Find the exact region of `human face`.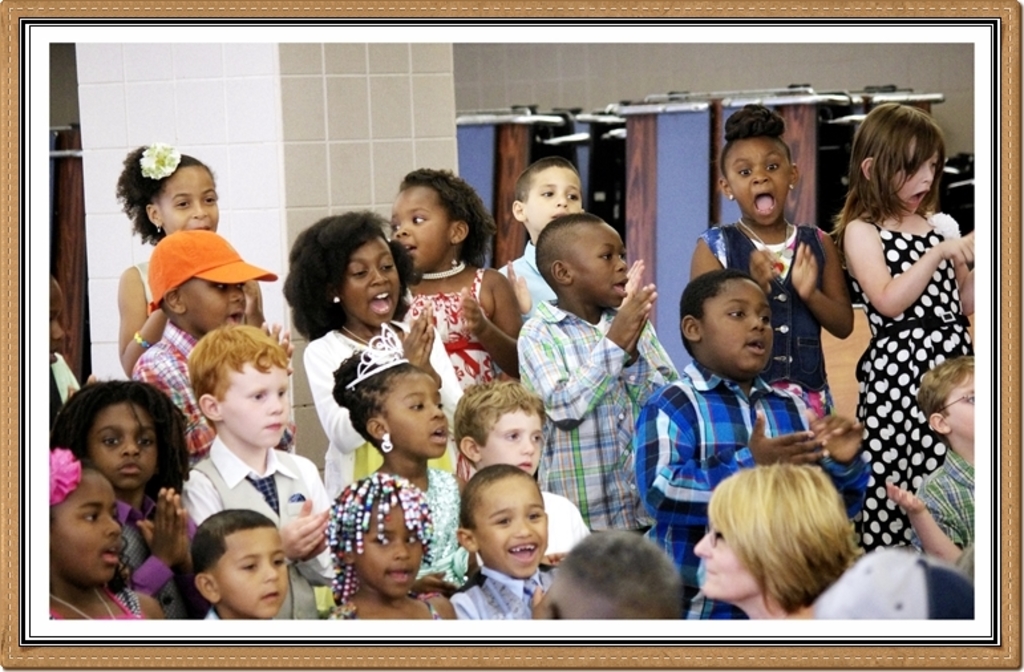
Exact region: crop(187, 276, 248, 333).
